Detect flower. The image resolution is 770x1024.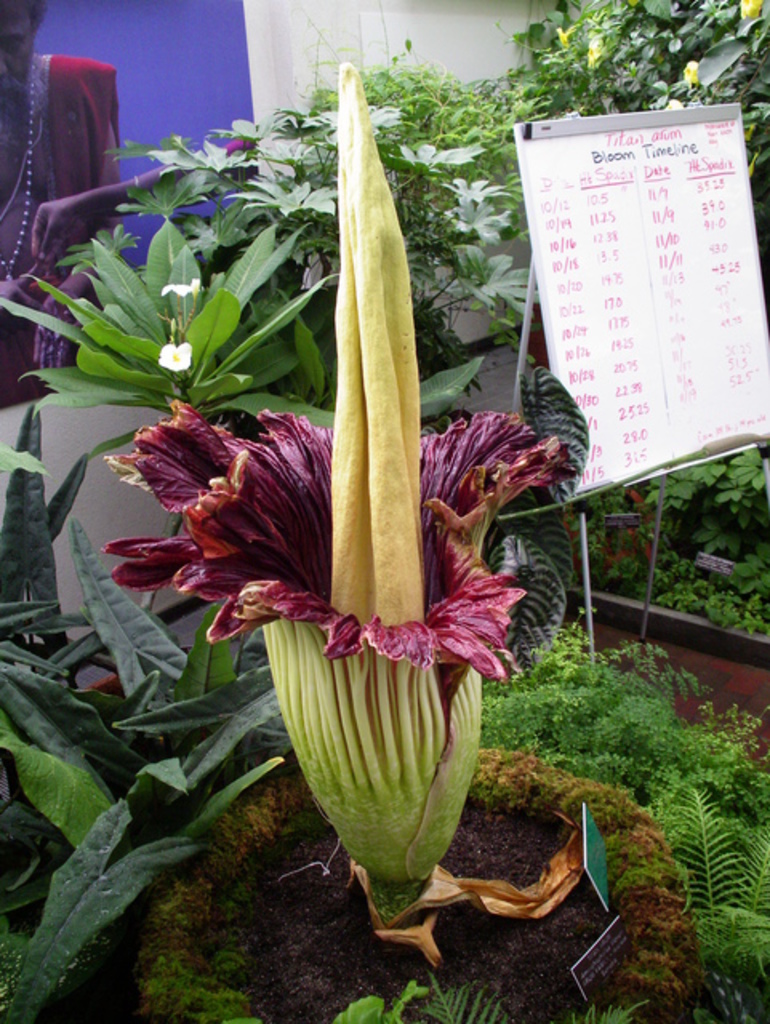
rect(158, 272, 207, 298).
